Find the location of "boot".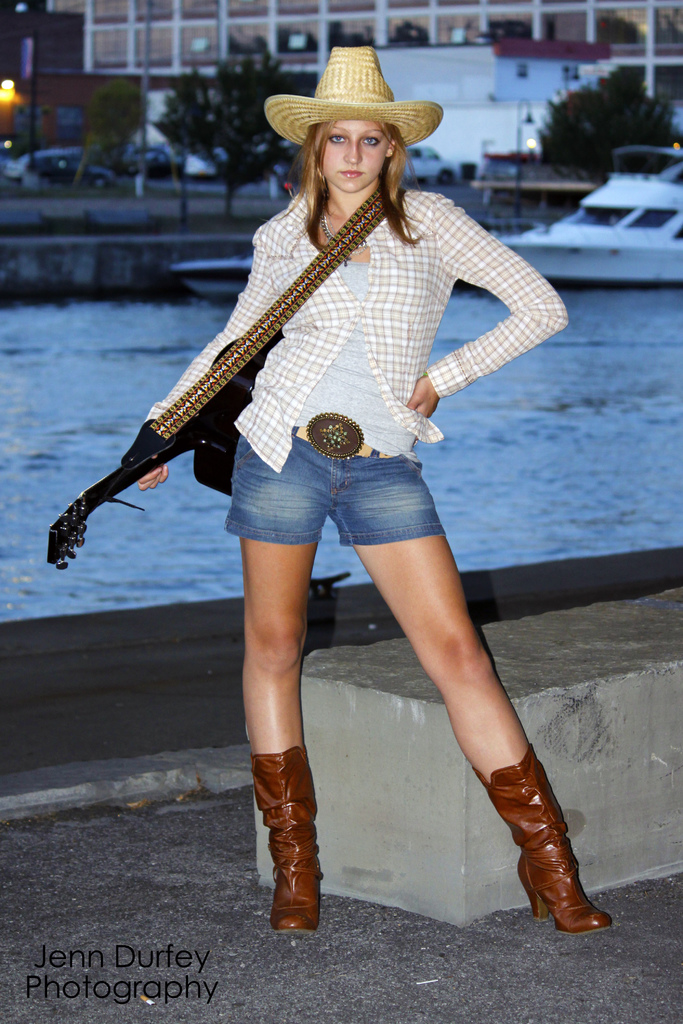
Location: 495:759:611:940.
